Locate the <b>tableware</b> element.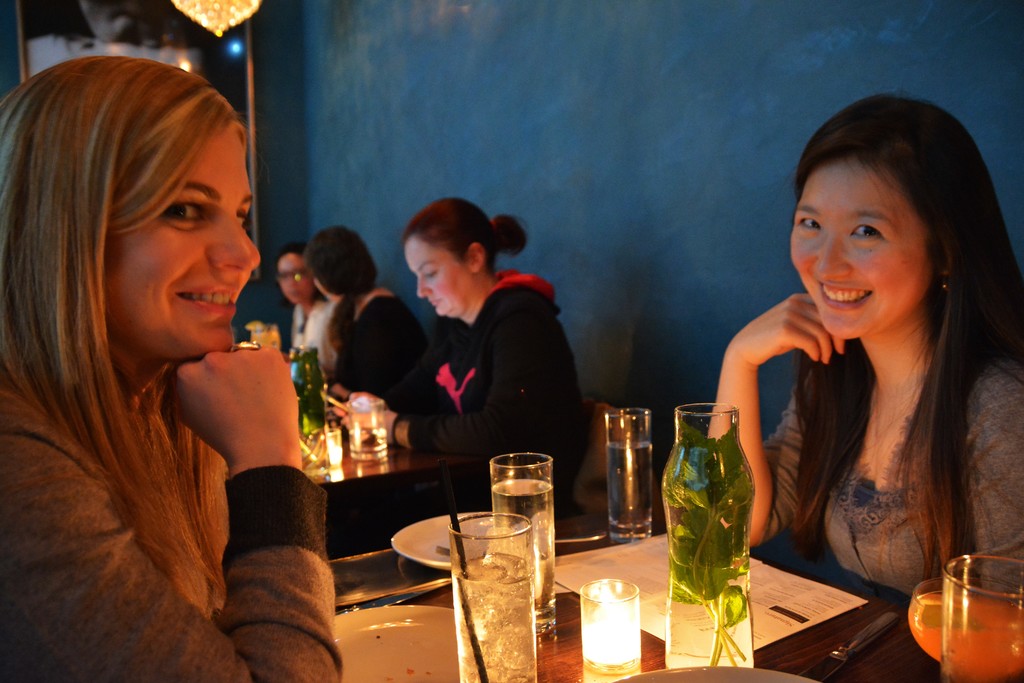
Element bbox: 447 511 531 682.
